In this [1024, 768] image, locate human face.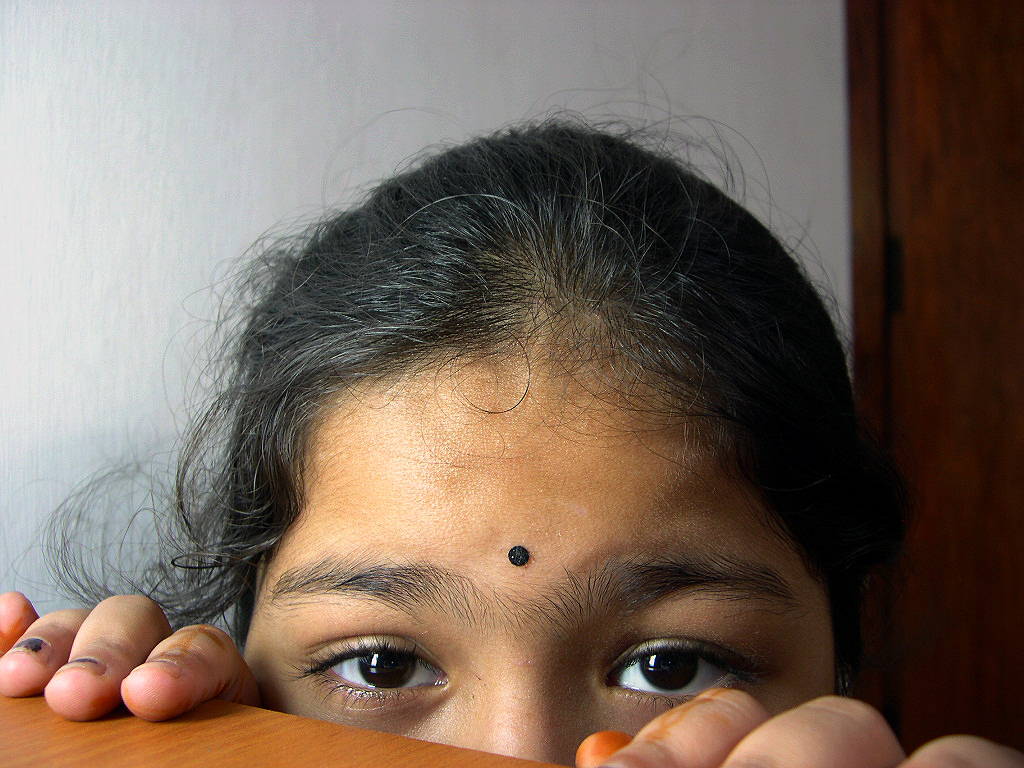
Bounding box: 239,330,835,766.
